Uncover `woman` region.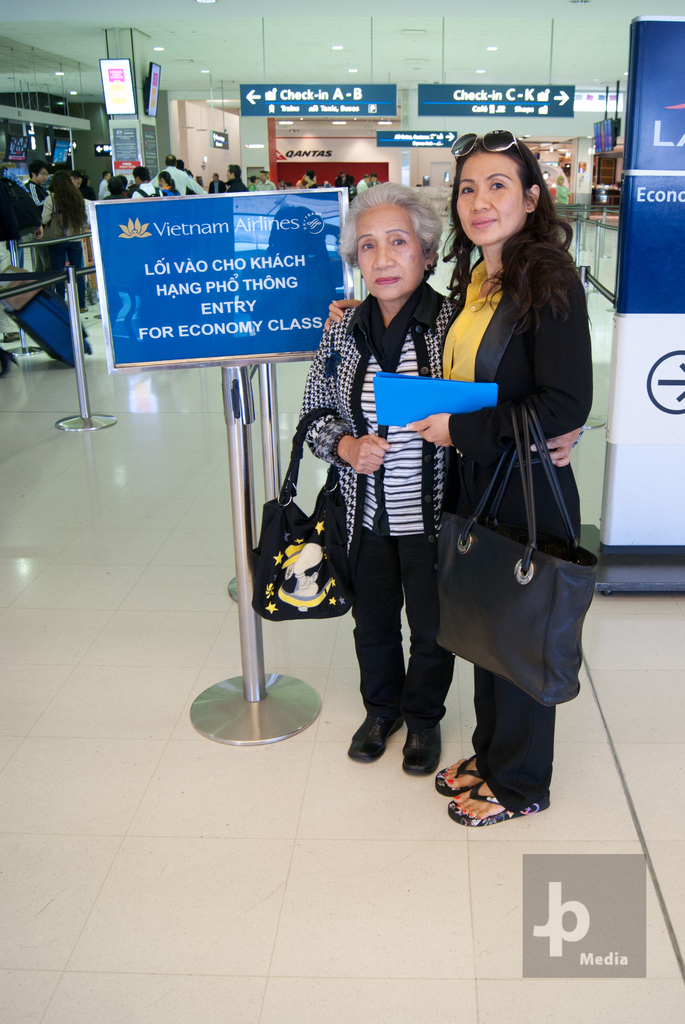
Uncovered: box(35, 173, 89, 250).
